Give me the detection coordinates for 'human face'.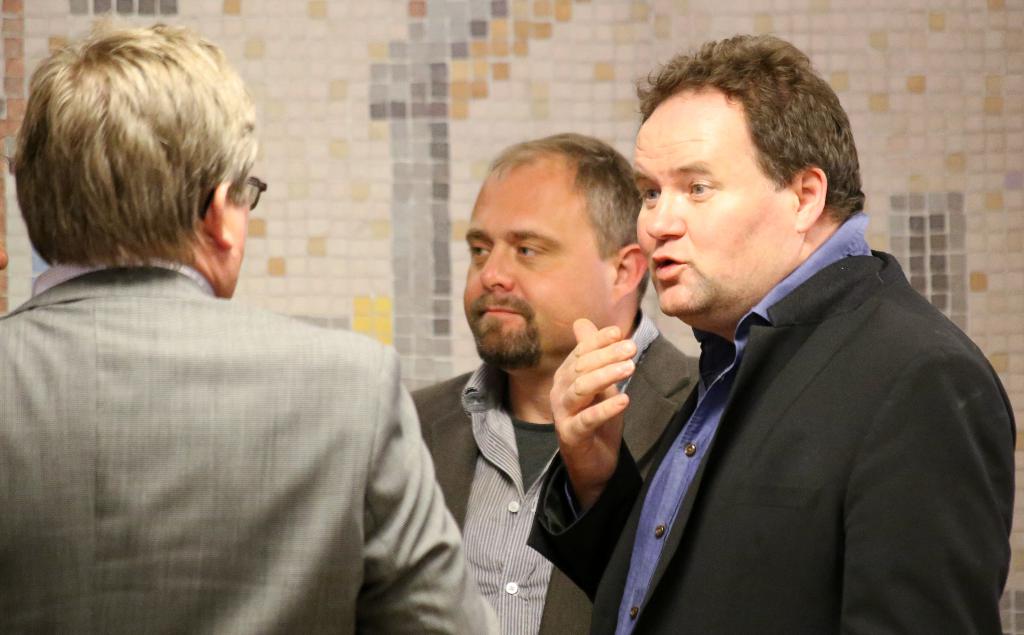
467, 157, 615, 372.
